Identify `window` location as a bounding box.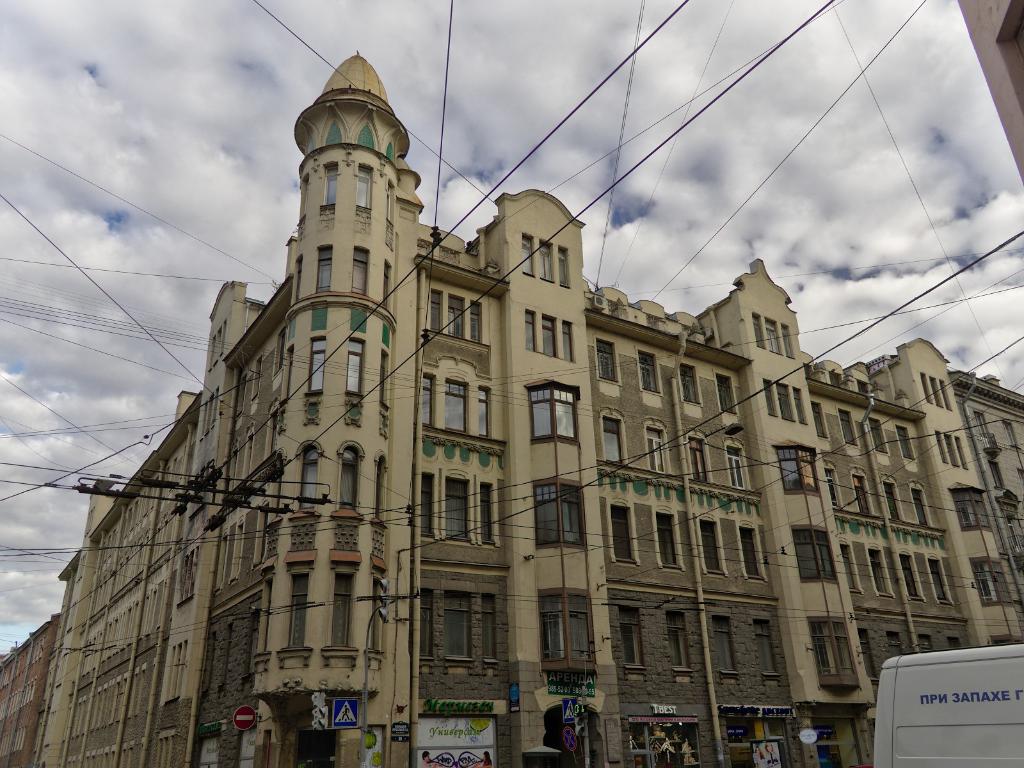
780,323,796,360.
